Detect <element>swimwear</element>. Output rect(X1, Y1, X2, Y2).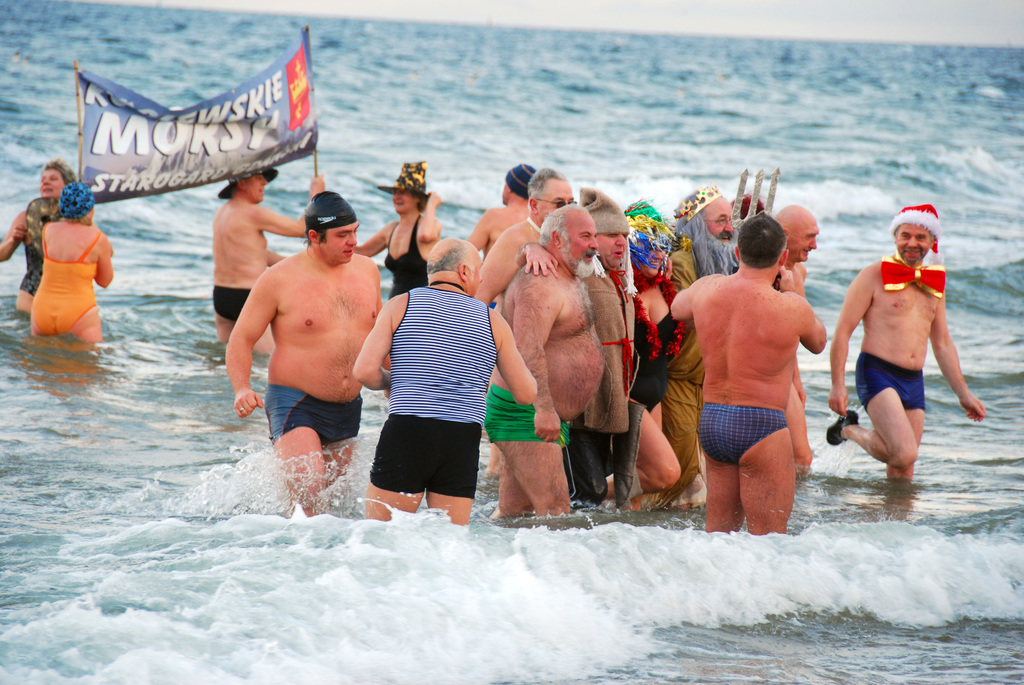
rect(32, 230, 102, 337).
